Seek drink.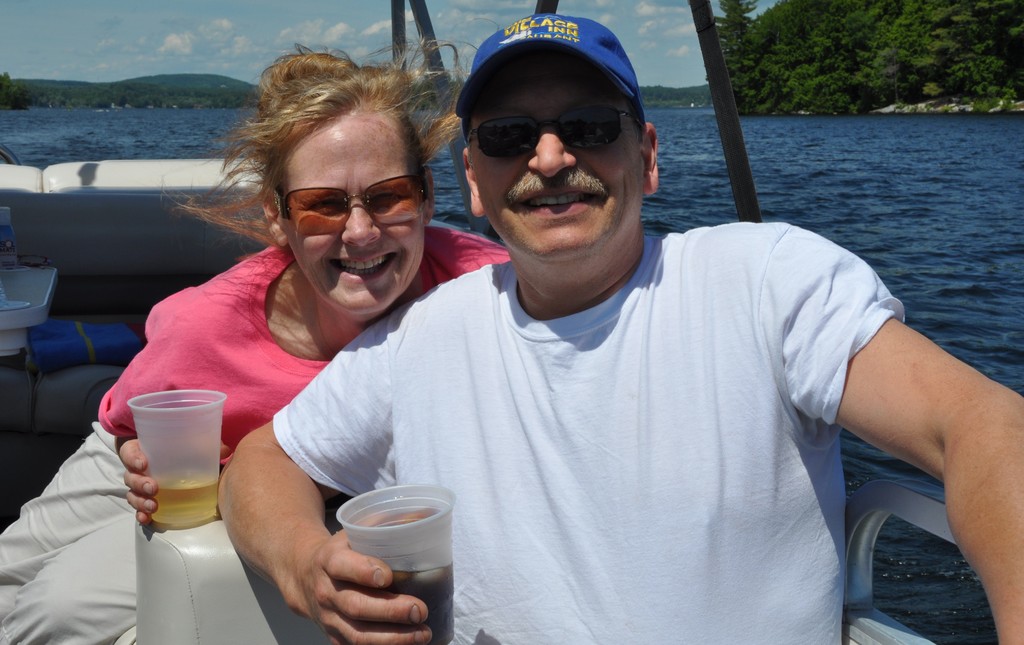
bbox=(371, 556, 453, 635).
